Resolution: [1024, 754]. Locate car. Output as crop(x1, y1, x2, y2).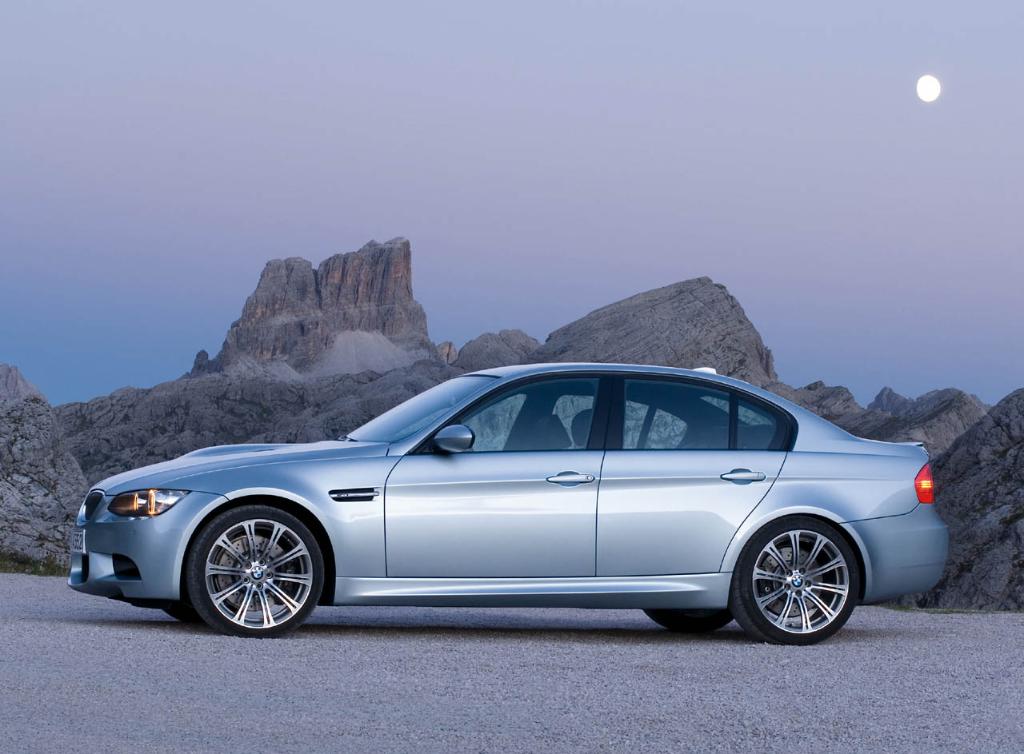
crop(58, 367, 951, 648).
